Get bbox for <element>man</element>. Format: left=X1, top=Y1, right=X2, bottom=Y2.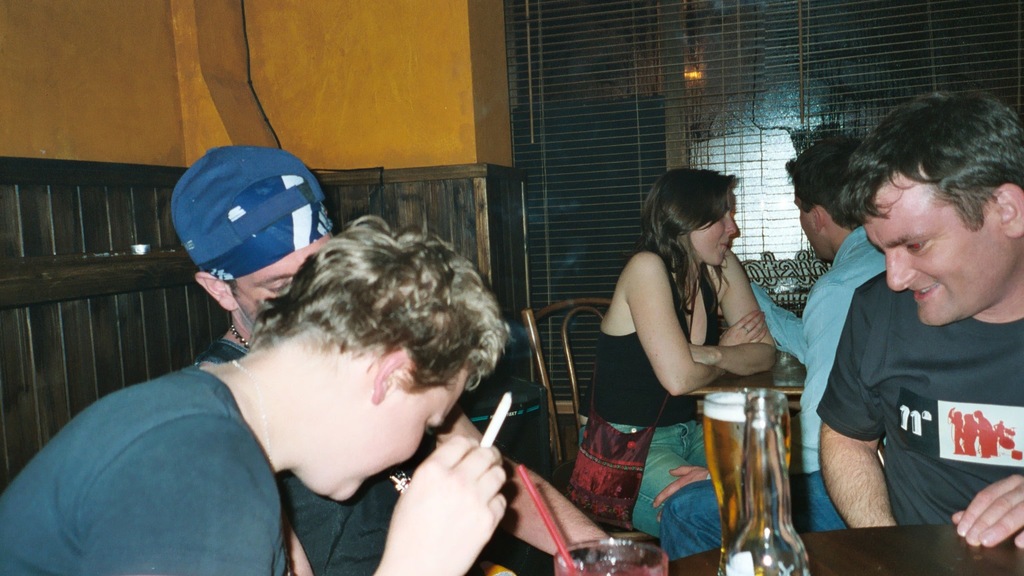
left=0, top=209, right=507, bottom=575.
